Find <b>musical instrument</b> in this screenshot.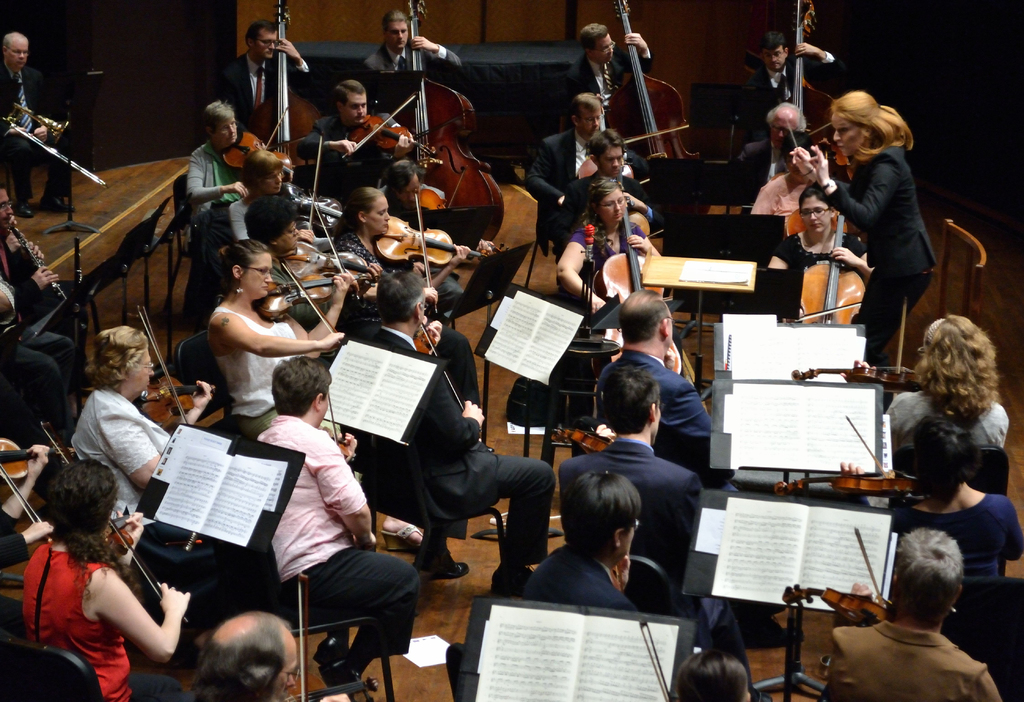
The bounding box for <b>musical instrument</b> is 766,523,892,628.
